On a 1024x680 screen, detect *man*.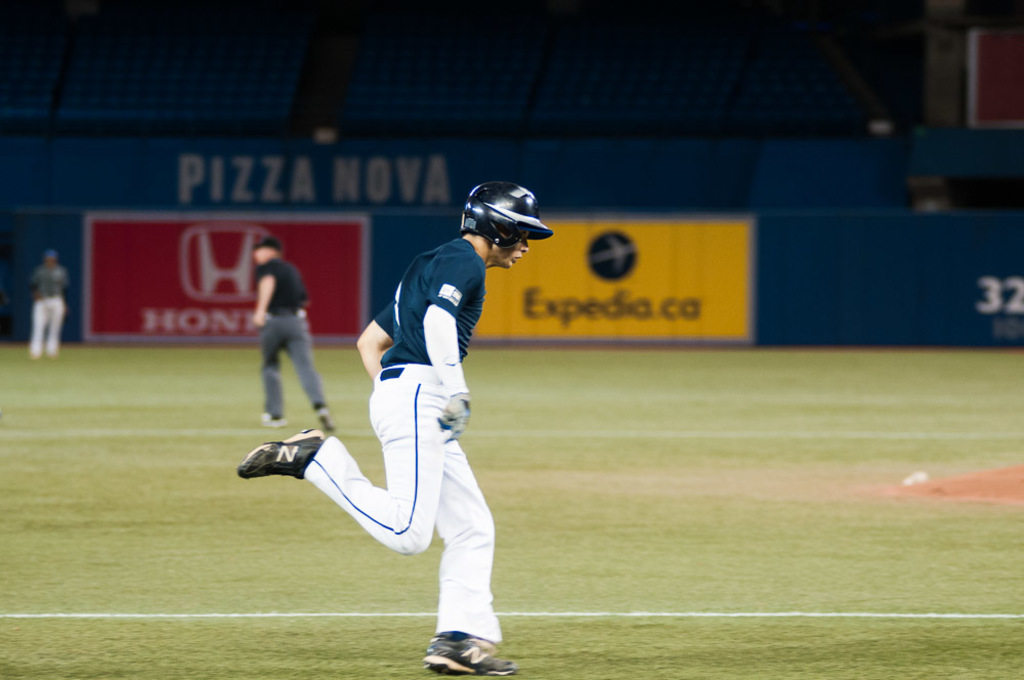
pyautogui.locateOnScreen(258, 238, 337, 435).
